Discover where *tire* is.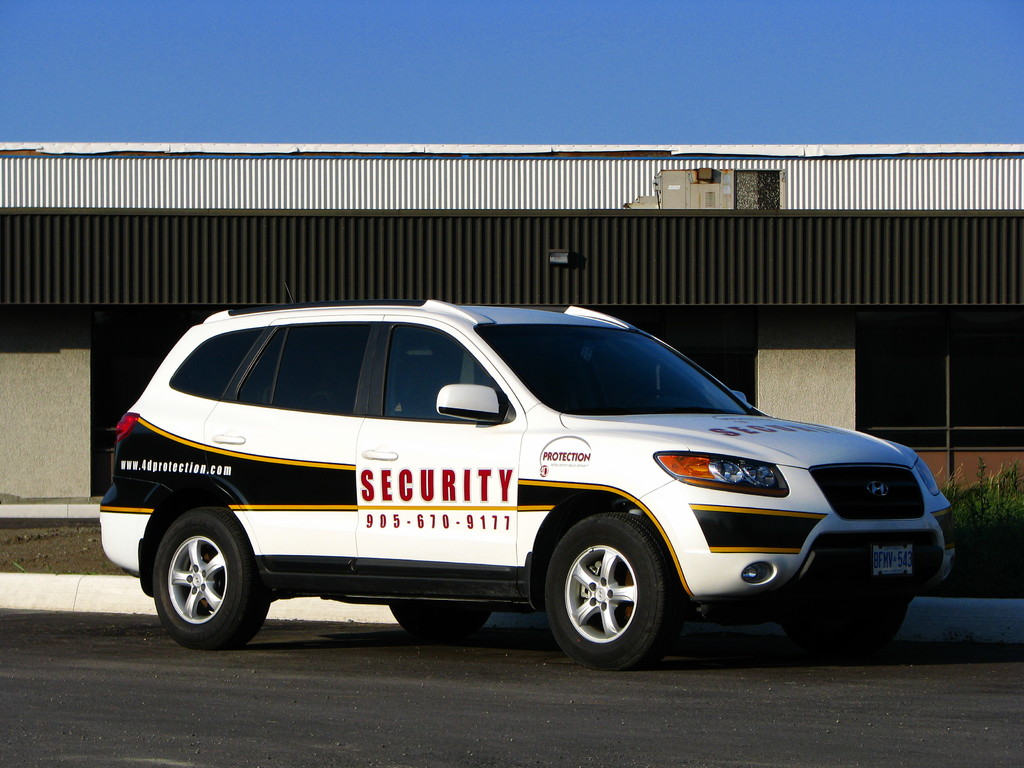
Discovered at BBox(390, 604, 492, 641).
